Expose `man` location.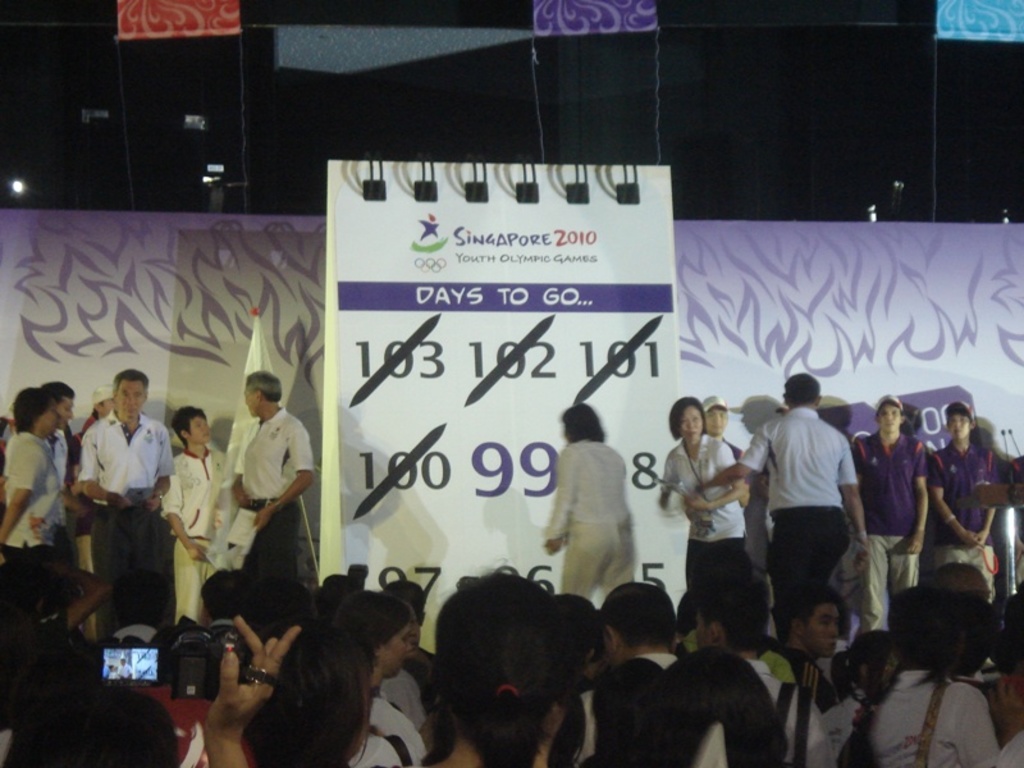
Exposed at 771, 570, 852, 714.
